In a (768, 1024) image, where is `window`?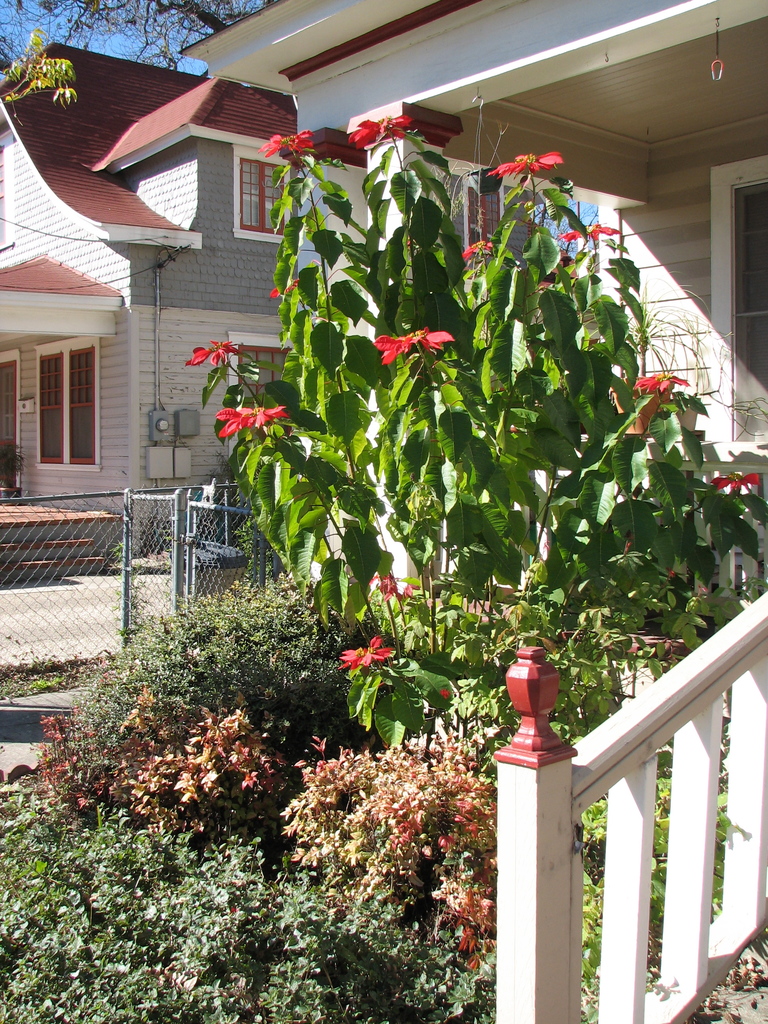
select_region(238, 337, 296, 412).
